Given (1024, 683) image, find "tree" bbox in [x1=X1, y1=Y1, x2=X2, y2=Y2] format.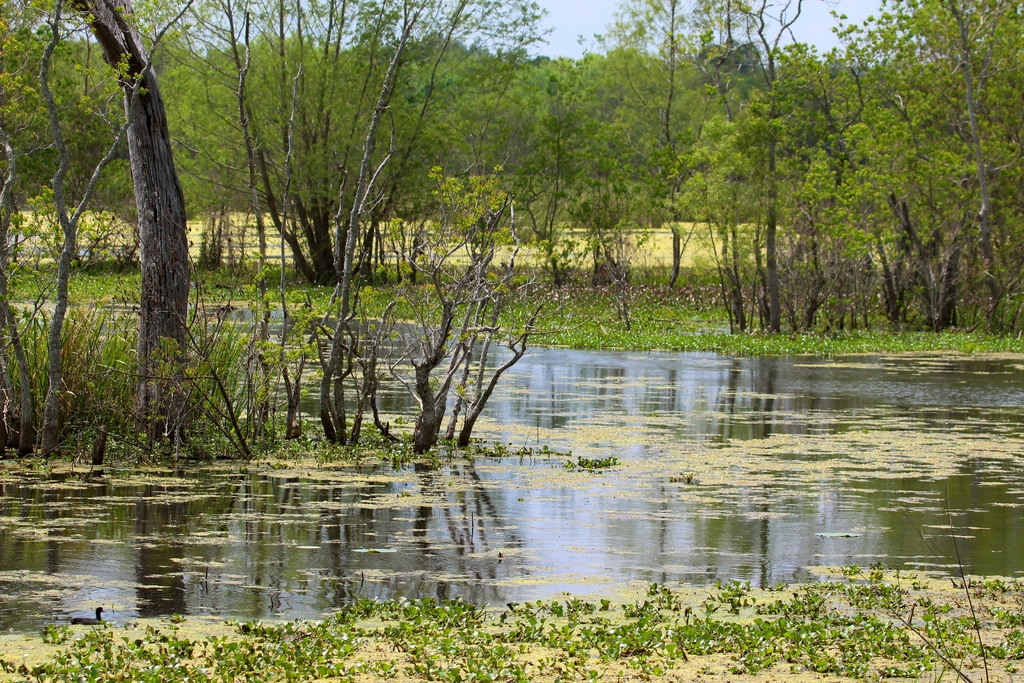
[x1=38, y1=16, x2=234, y2=484].
